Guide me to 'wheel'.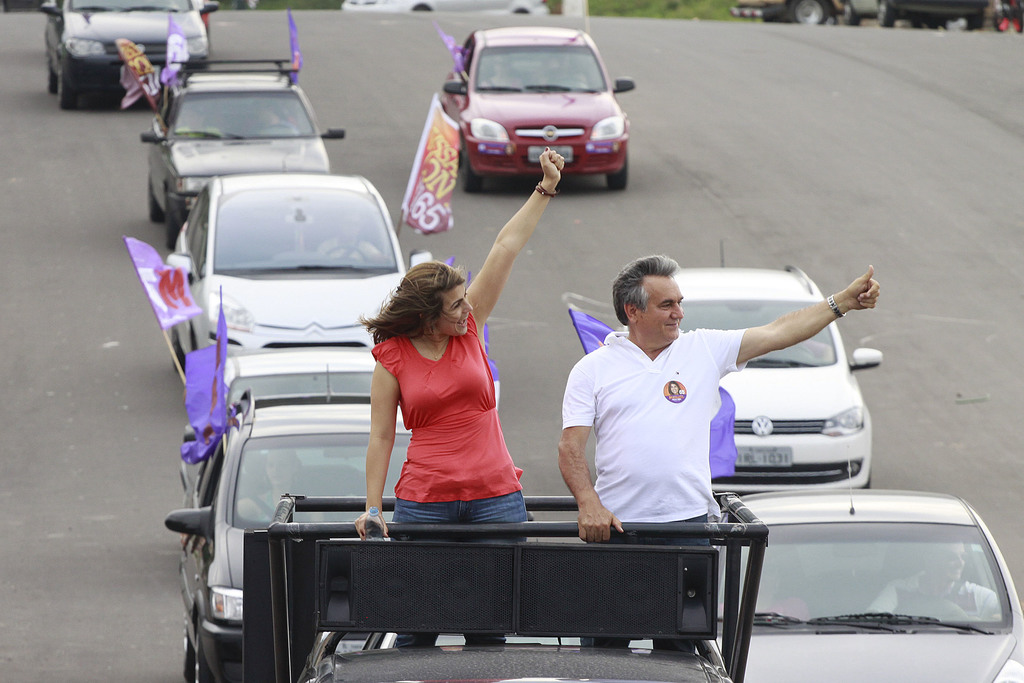
Guidance: 59:66:73:109.
